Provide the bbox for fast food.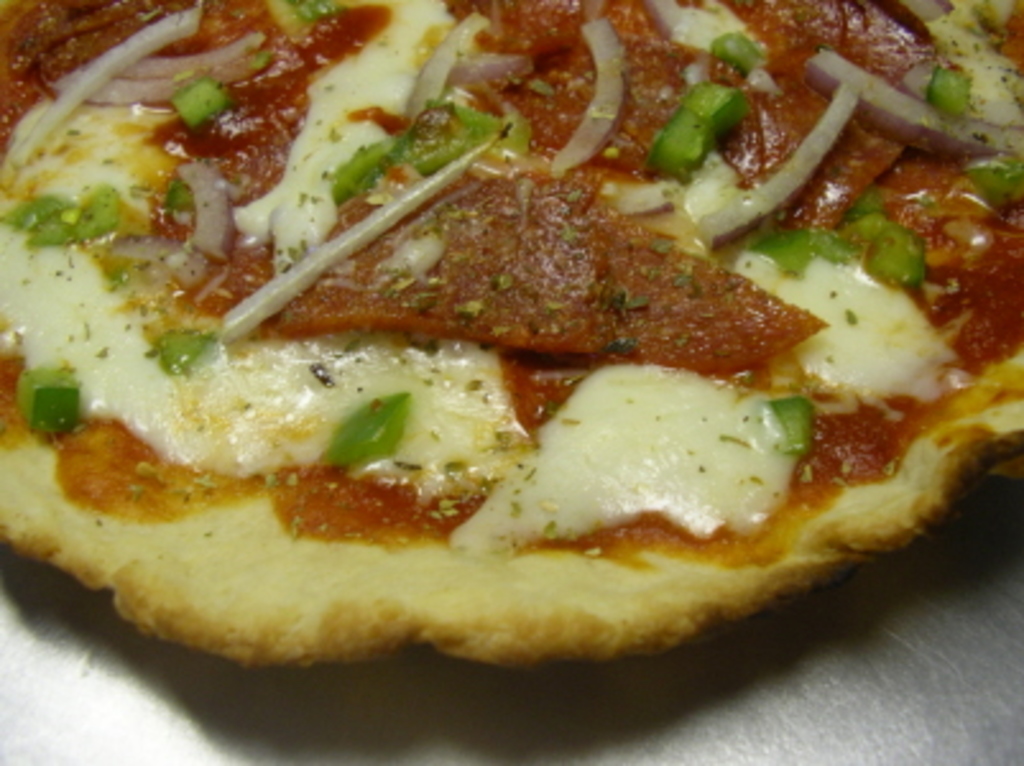
locate(0, 0, 1021, 672).
